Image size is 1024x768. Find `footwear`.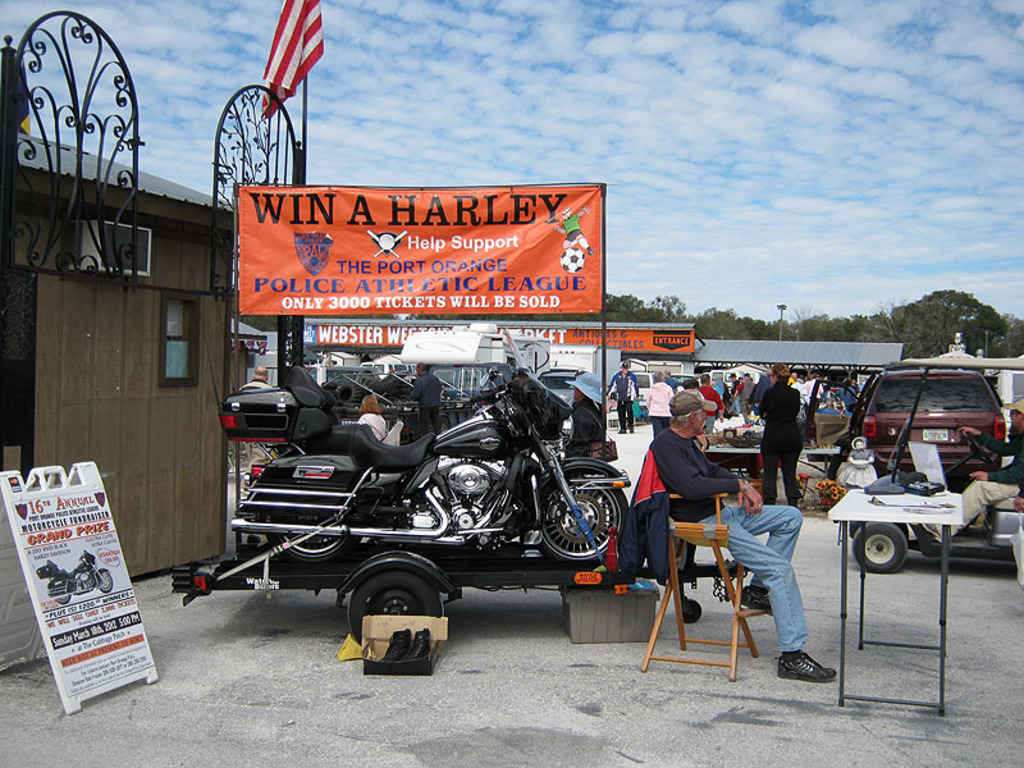
<bbox>741, 586, 773, 616</bbox>.
